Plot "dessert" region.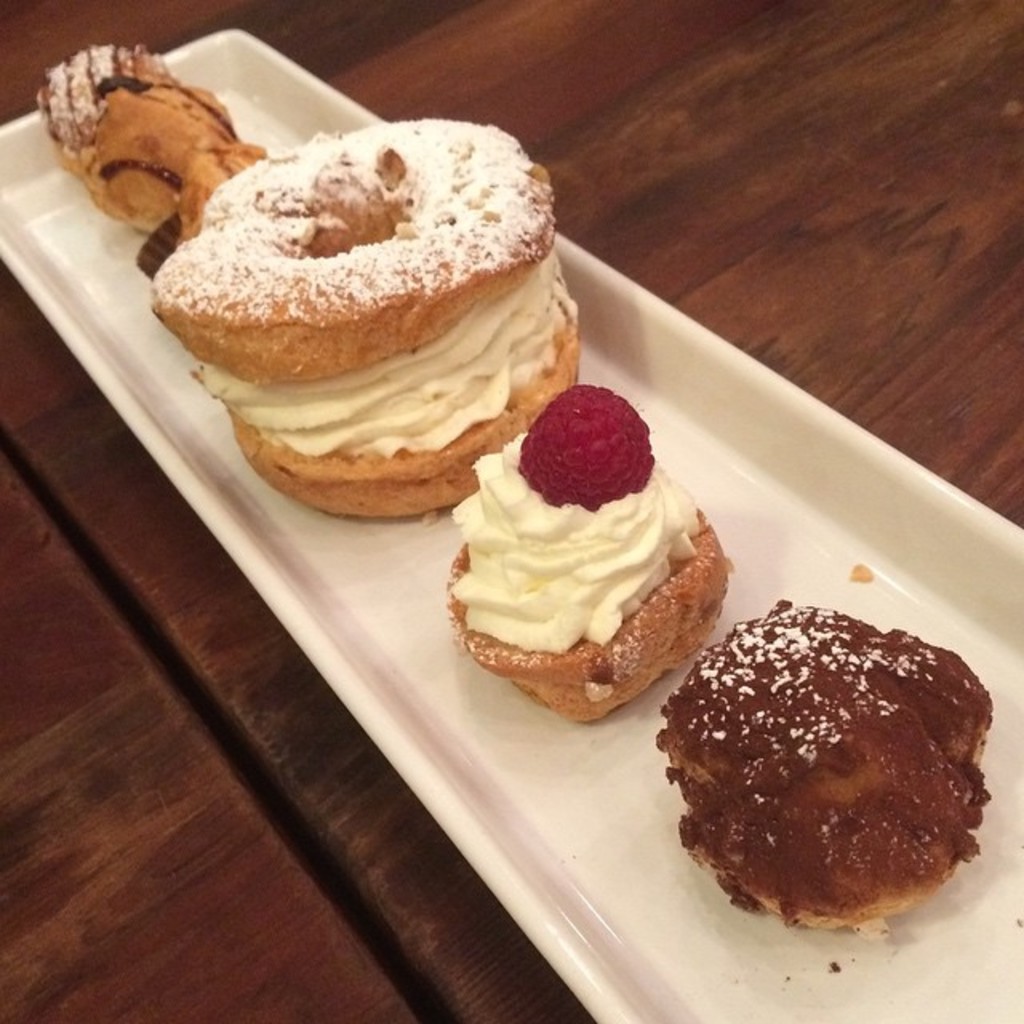
Plotted at [43, 29, 246, 250].
